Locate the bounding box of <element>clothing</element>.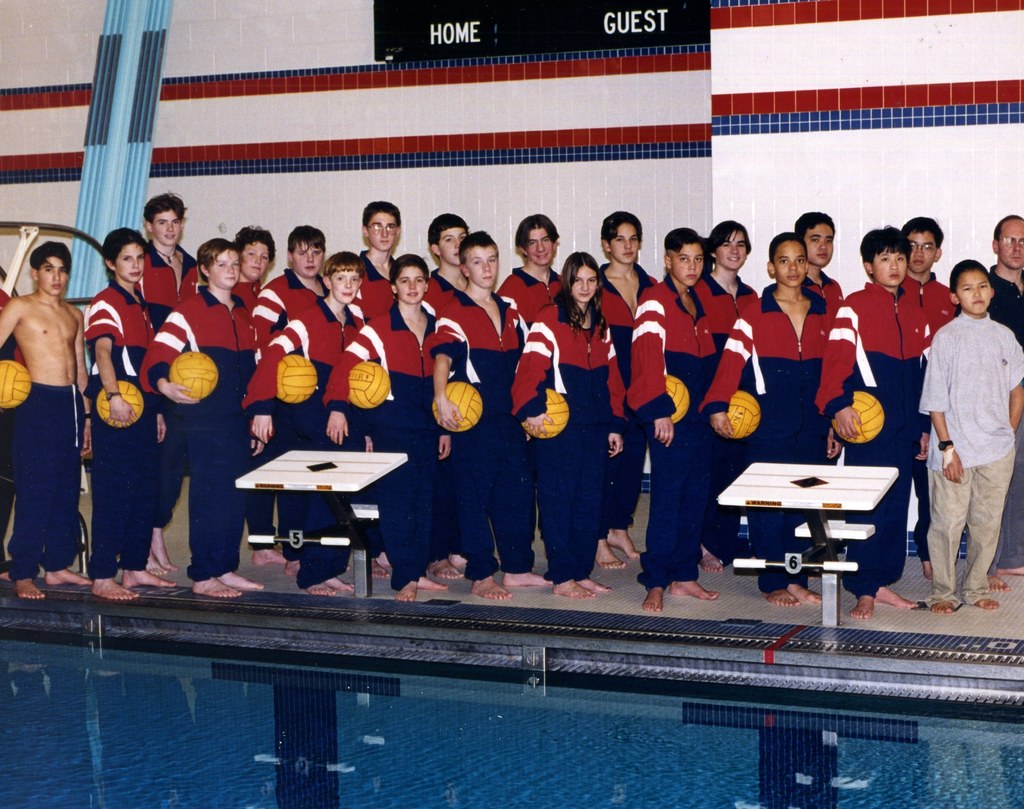
Bounding box: bbox(899, 276, 953, 554).
